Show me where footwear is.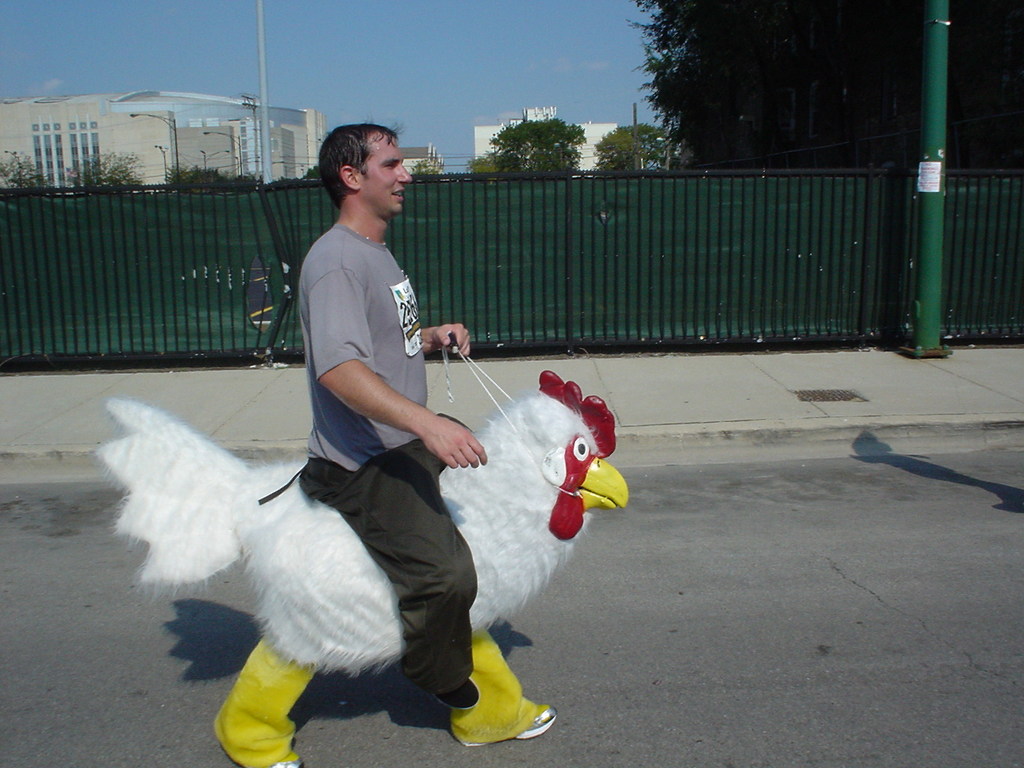
footwear is at bbox=[216, 692, 306, 767].
